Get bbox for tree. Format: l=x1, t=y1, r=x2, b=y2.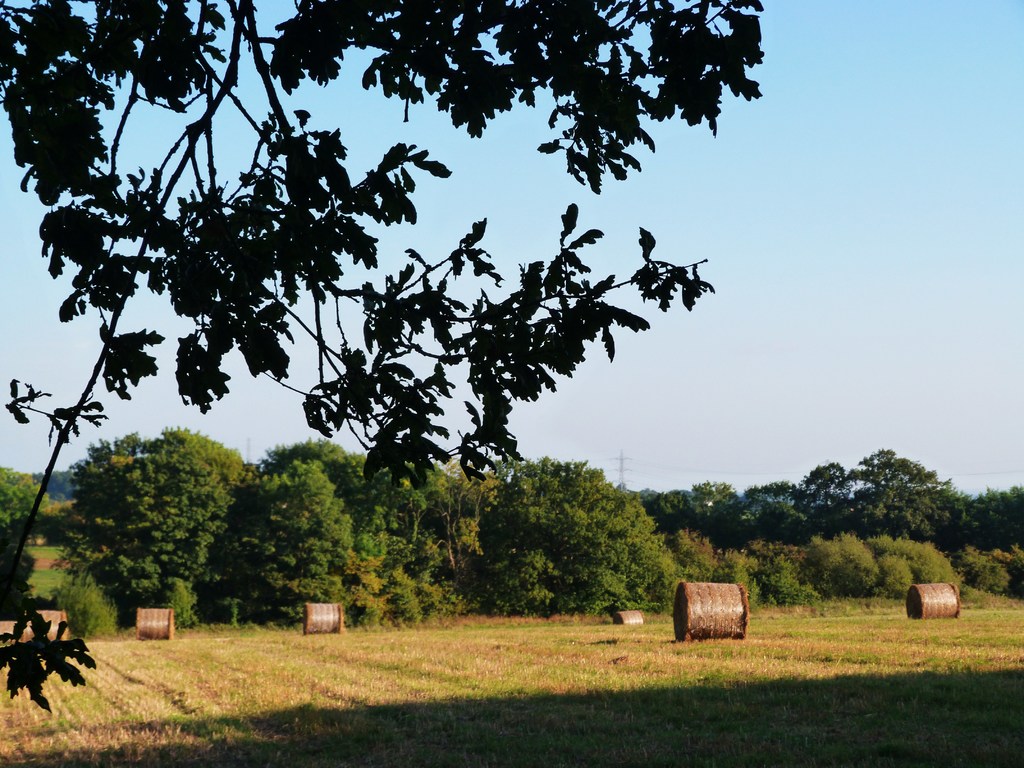
l=0, t=465, r=54, b=529.
